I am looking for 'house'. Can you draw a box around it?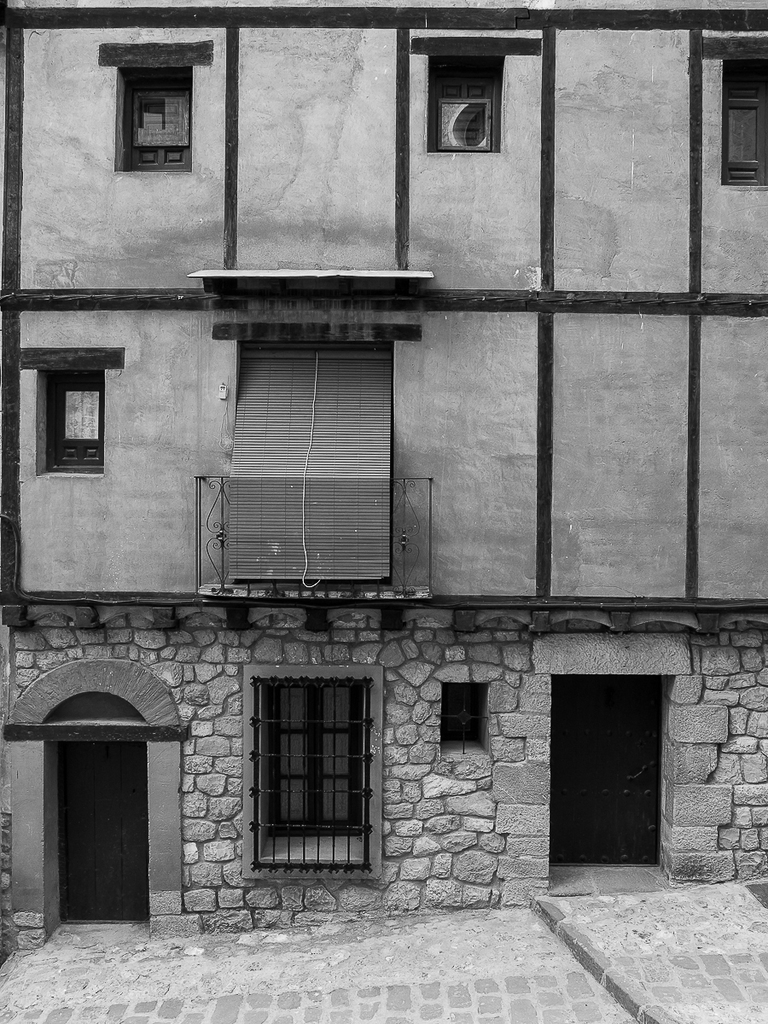
Sure, the bounding box is {"left": 0, "top": 0, "right": 767, "bottom": 930}.
